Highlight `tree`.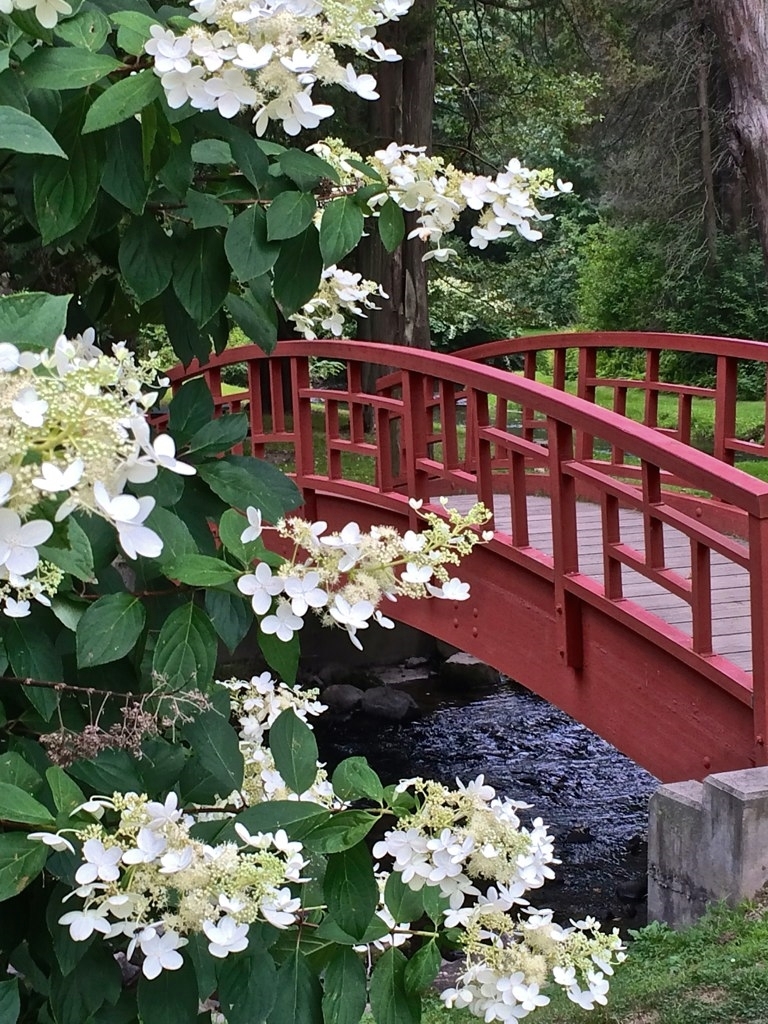
Highlighted region: <bbox>4, 14, 630, 1023</bbox>.
